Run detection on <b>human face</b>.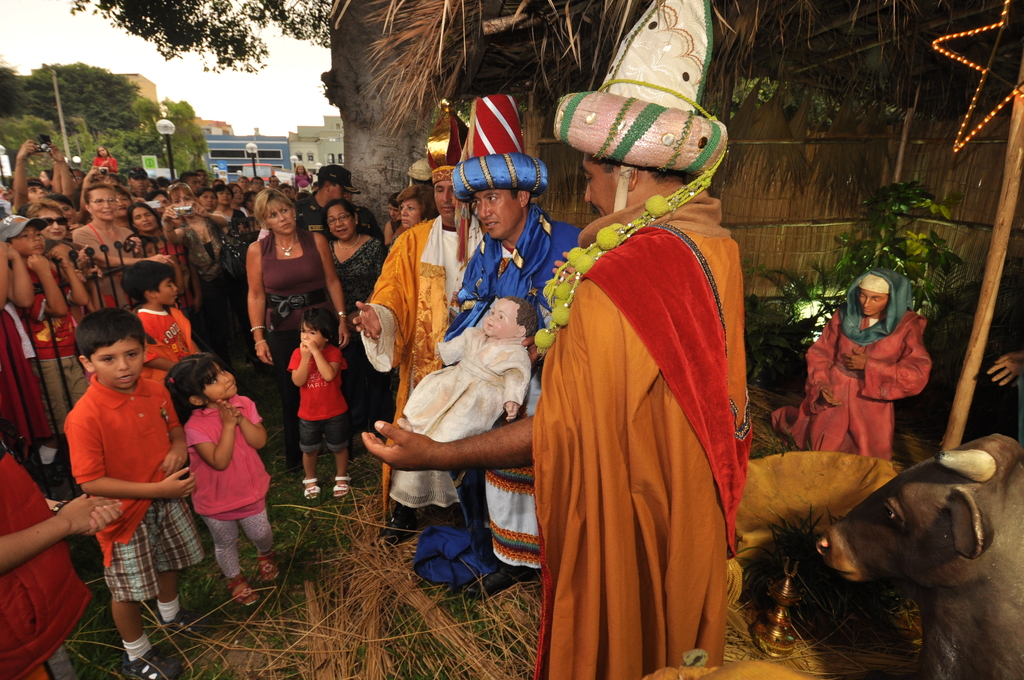
Result: bbox(434, 182, 454, 220).
